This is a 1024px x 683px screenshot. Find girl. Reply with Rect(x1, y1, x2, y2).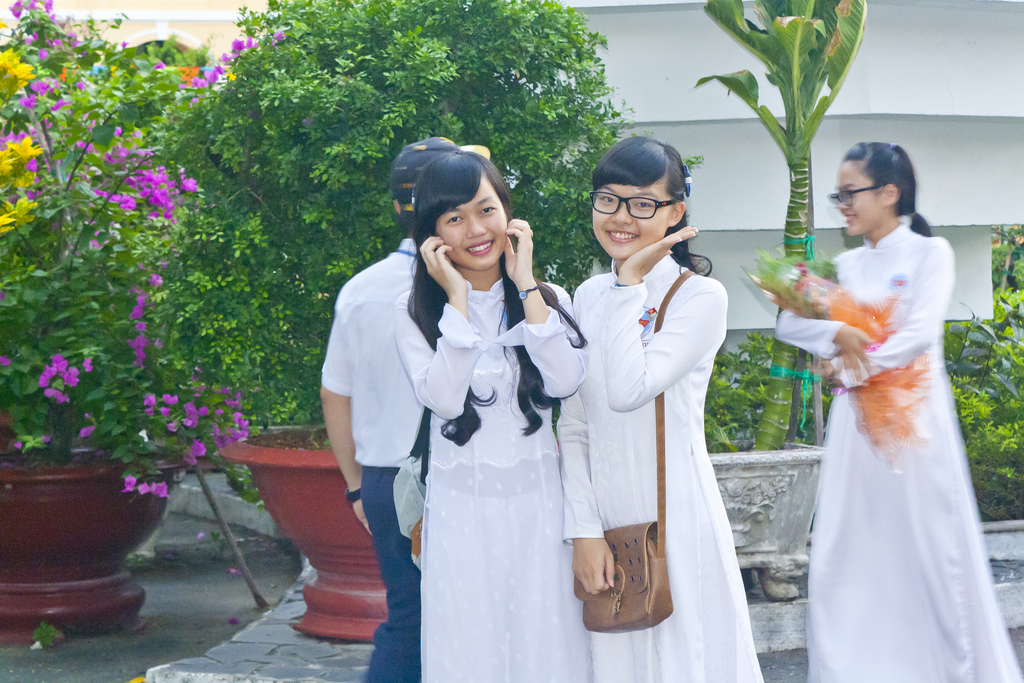
Rect(554, 133, 766, 682).
